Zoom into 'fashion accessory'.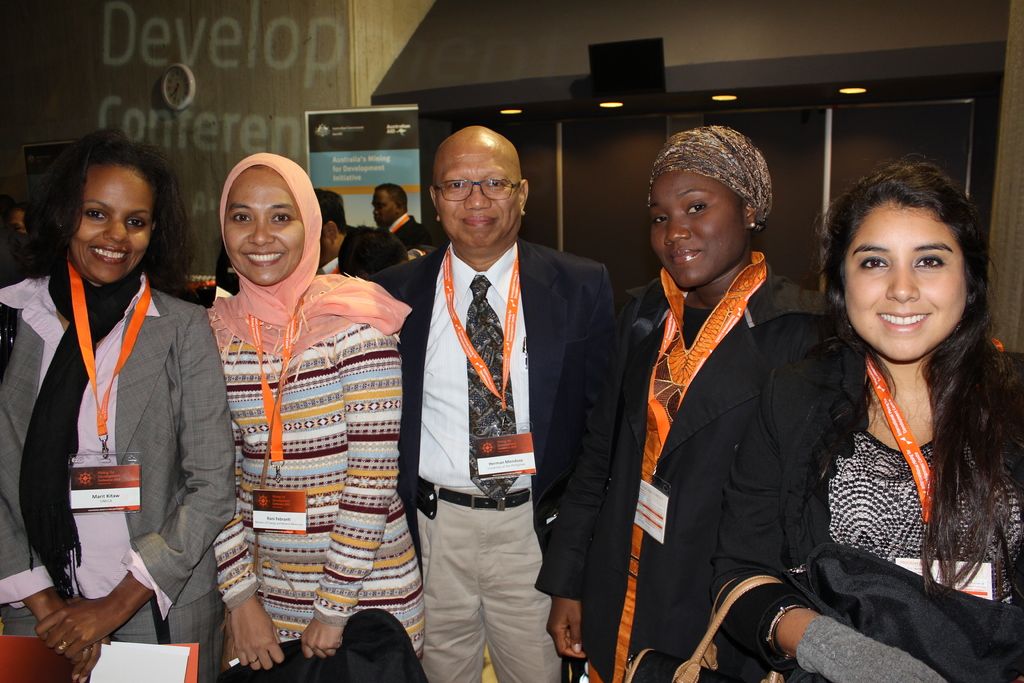
Zoom target: {"left": 17, "top": 262, "right": 141, "bottom": 596}.
